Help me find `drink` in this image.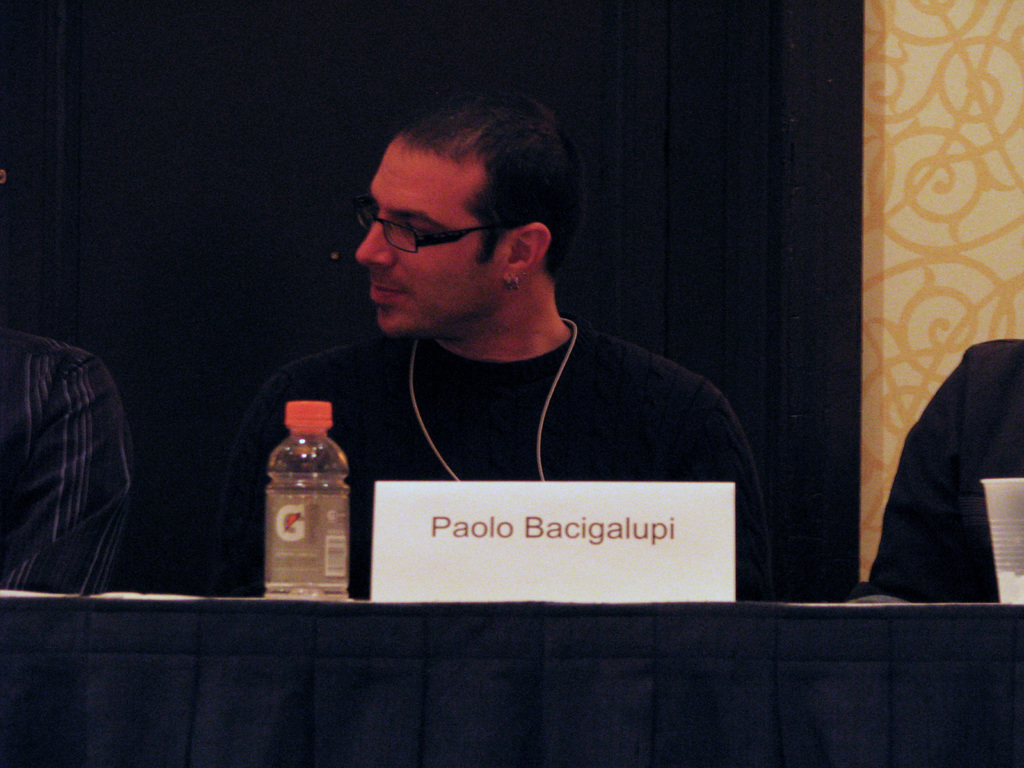
Found it: left=257, top=387, right=348, bottom=602.
